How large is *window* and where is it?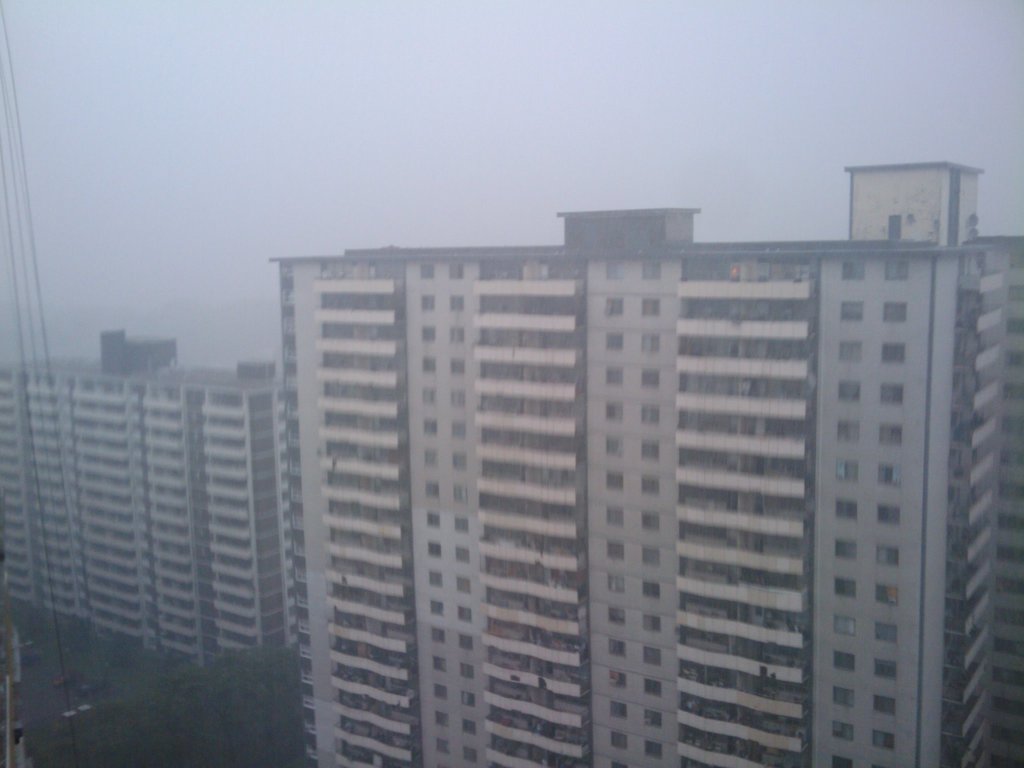
Bounding box: {"left": 835, "top": 498, "right": 860, "bottom": 524}.
